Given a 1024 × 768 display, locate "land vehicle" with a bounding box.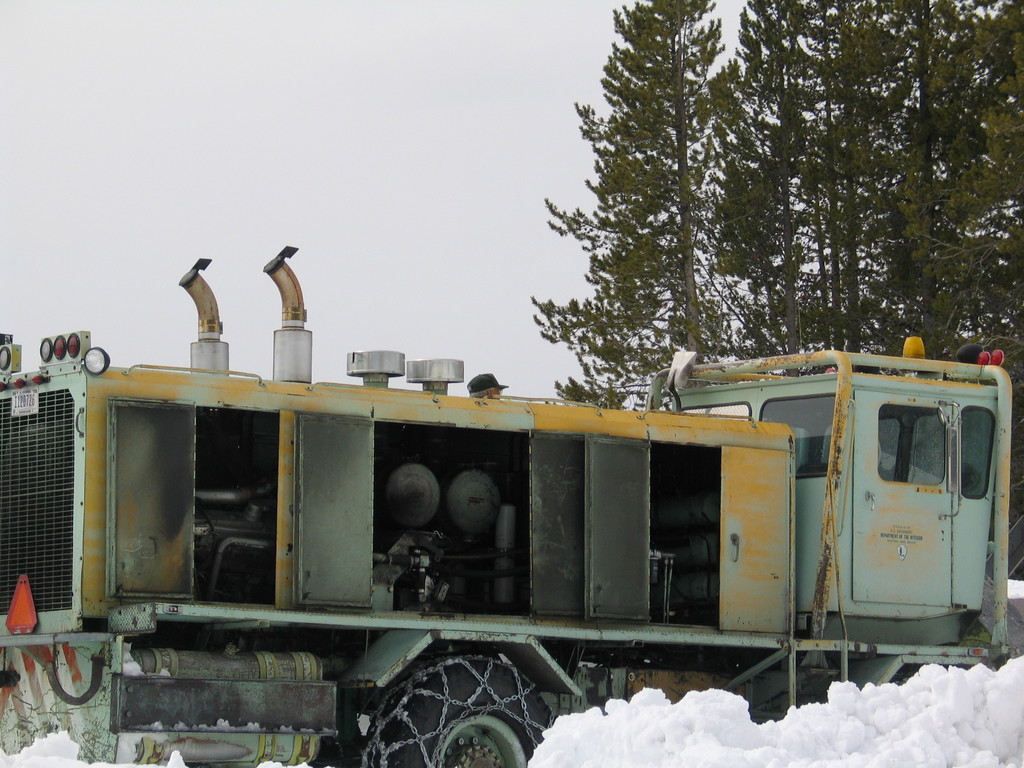
Located: pyautogui.locateOnScreen(0, 243, 1016, 767).
